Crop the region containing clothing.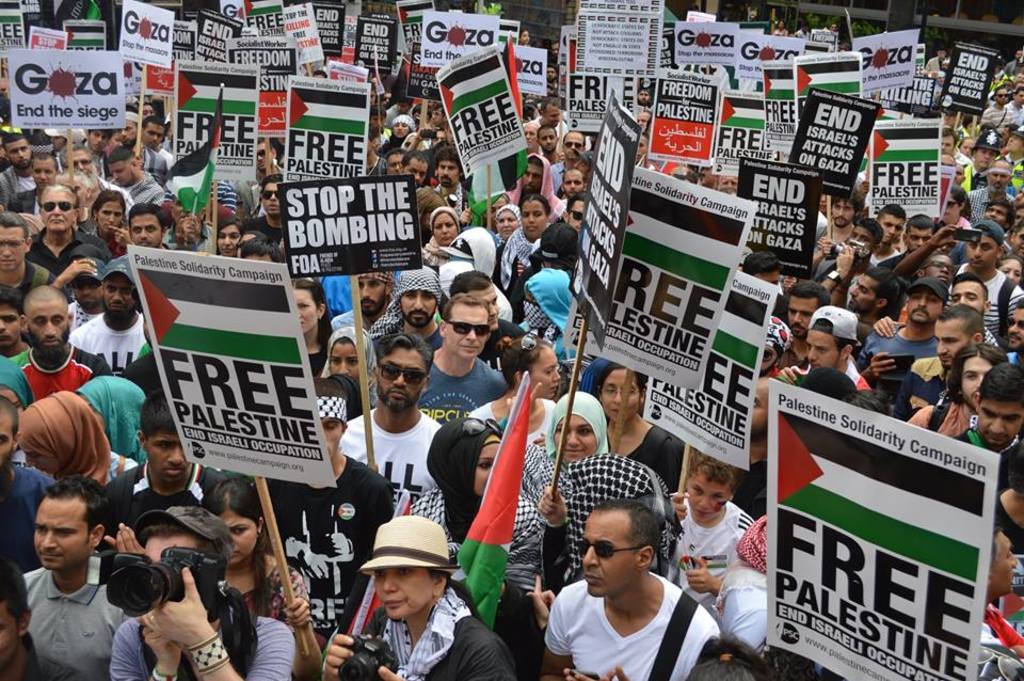
Crop region: bbox=[417, 346, 509, 421].
